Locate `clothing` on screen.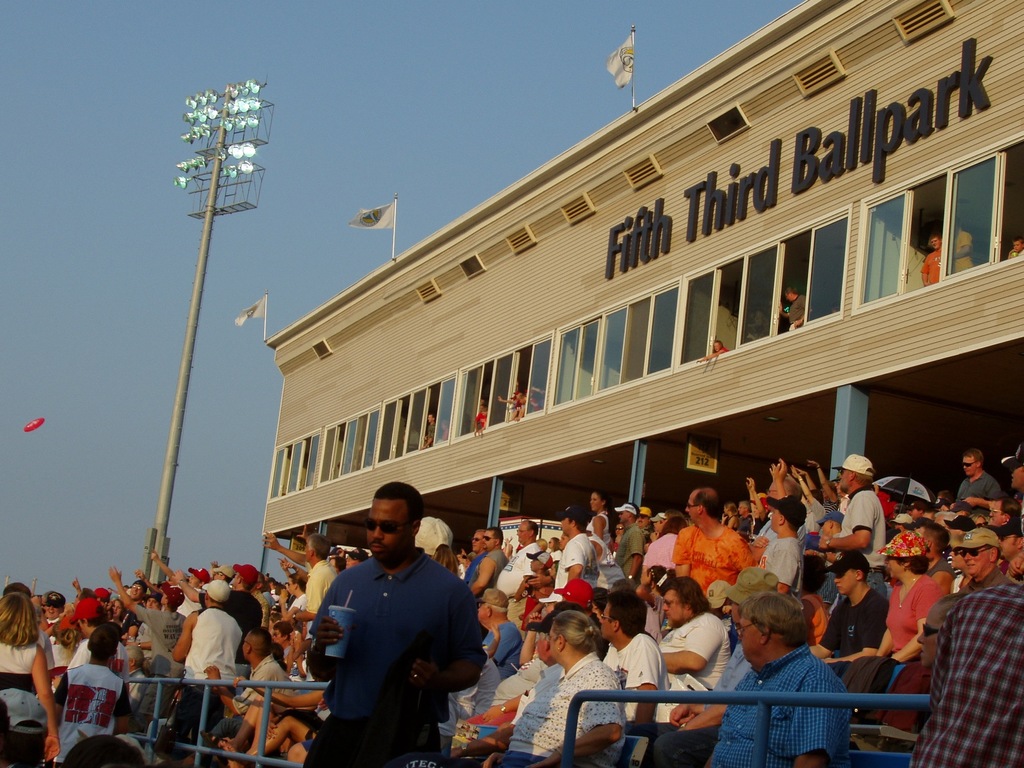
On screen at (904, 584, 1023, 767).
